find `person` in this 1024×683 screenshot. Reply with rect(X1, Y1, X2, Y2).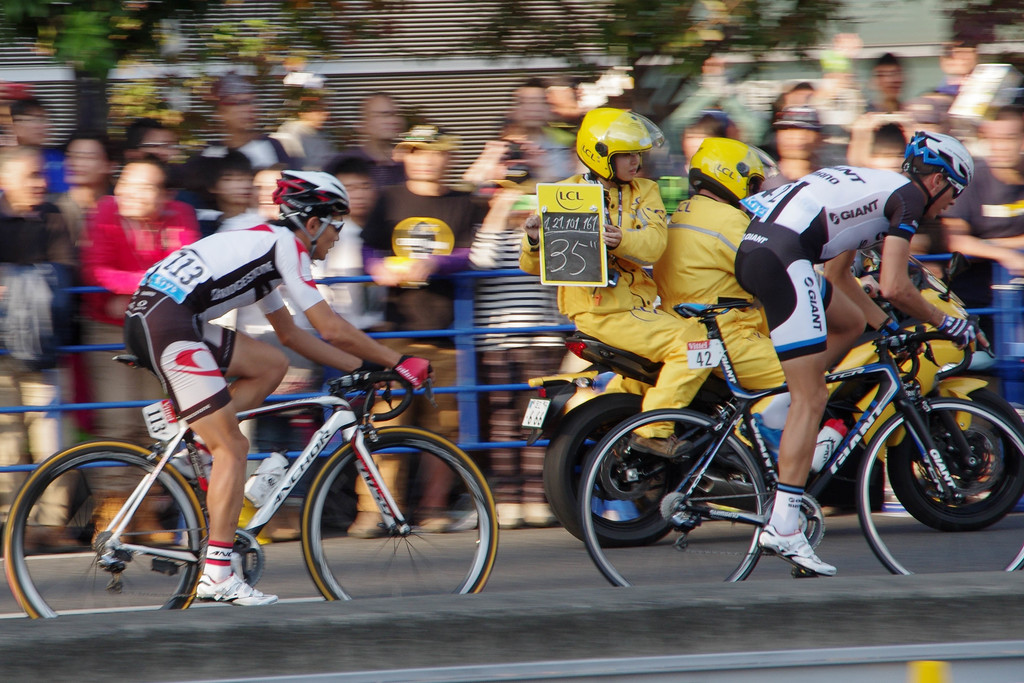
rect(0, 140, 81, 553).
